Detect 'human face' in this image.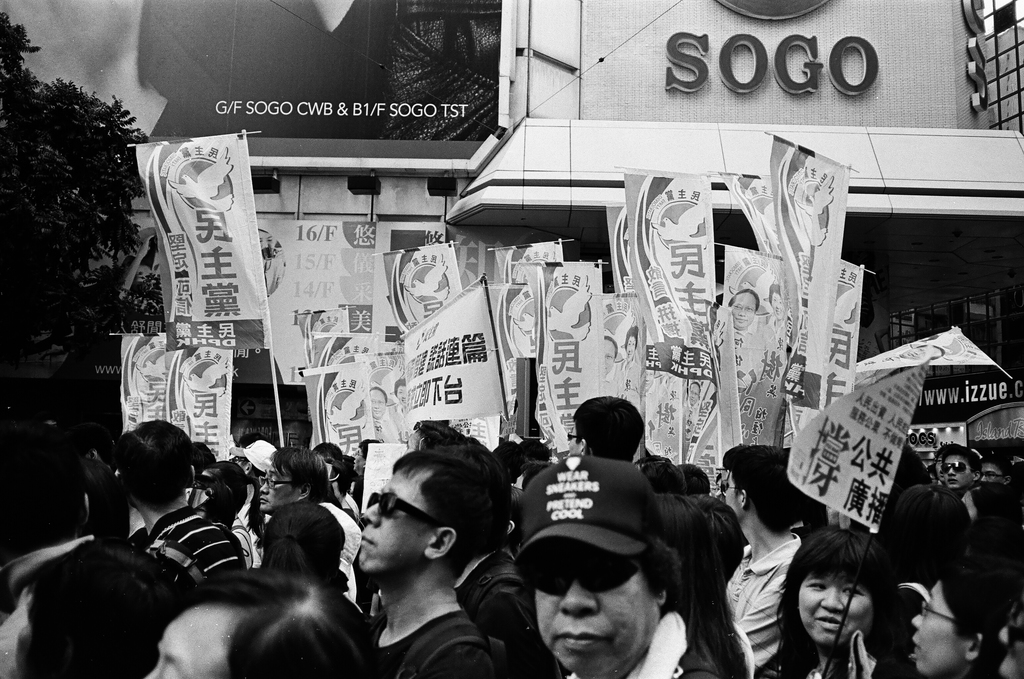
Detection: [left=1002, top=612, right=1023, bottom=678].
